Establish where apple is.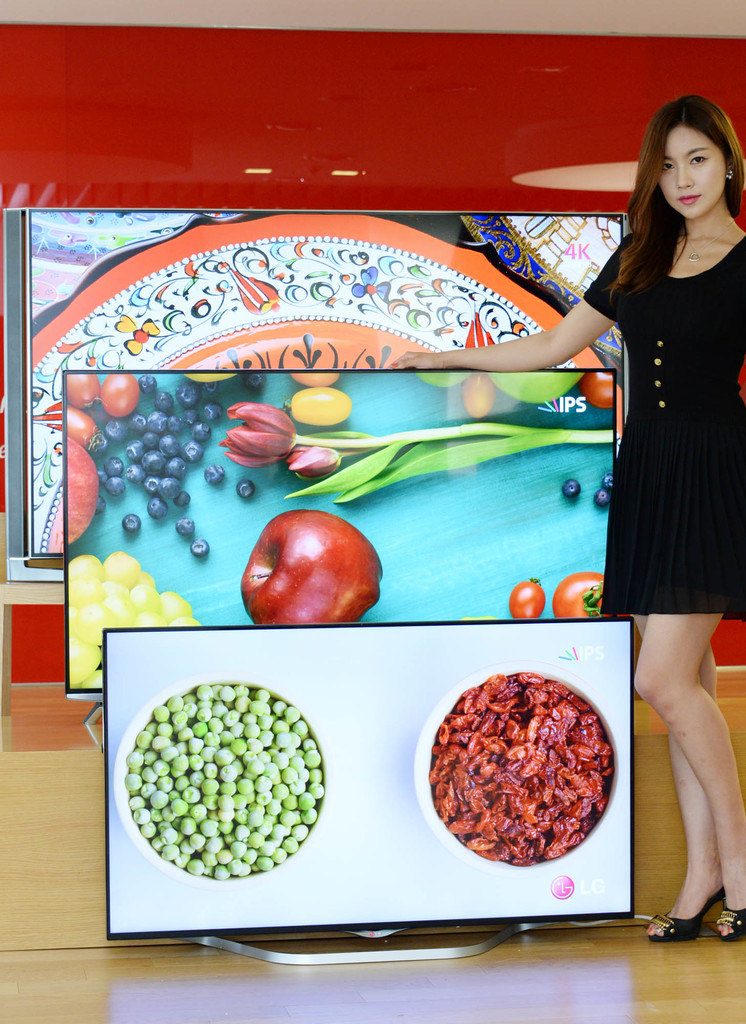
Established at <region>238, 511, 391, 636</region>.
